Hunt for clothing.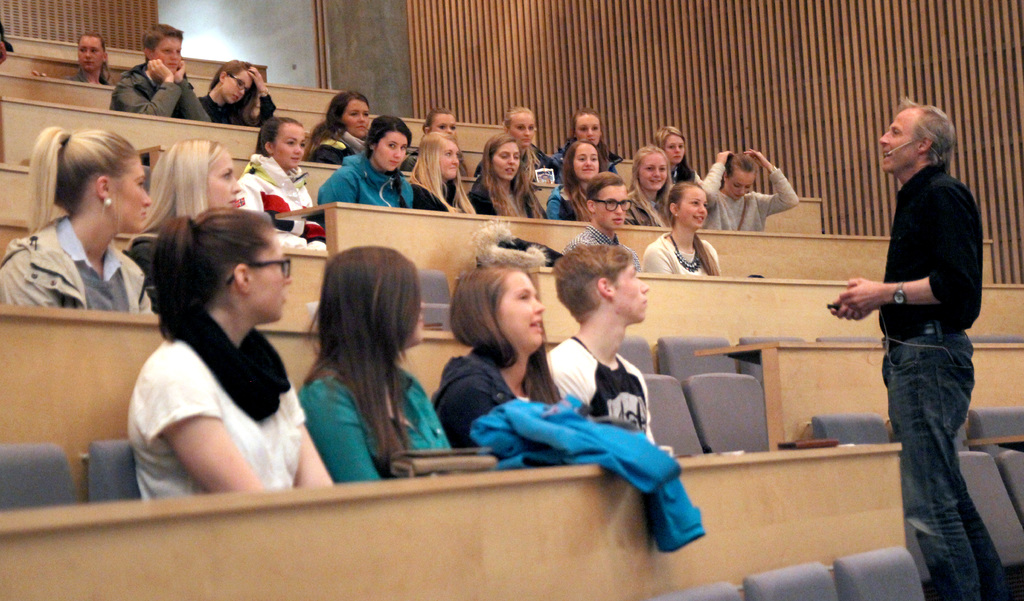
Hunted down at rect(324, 150, 413, 196).
